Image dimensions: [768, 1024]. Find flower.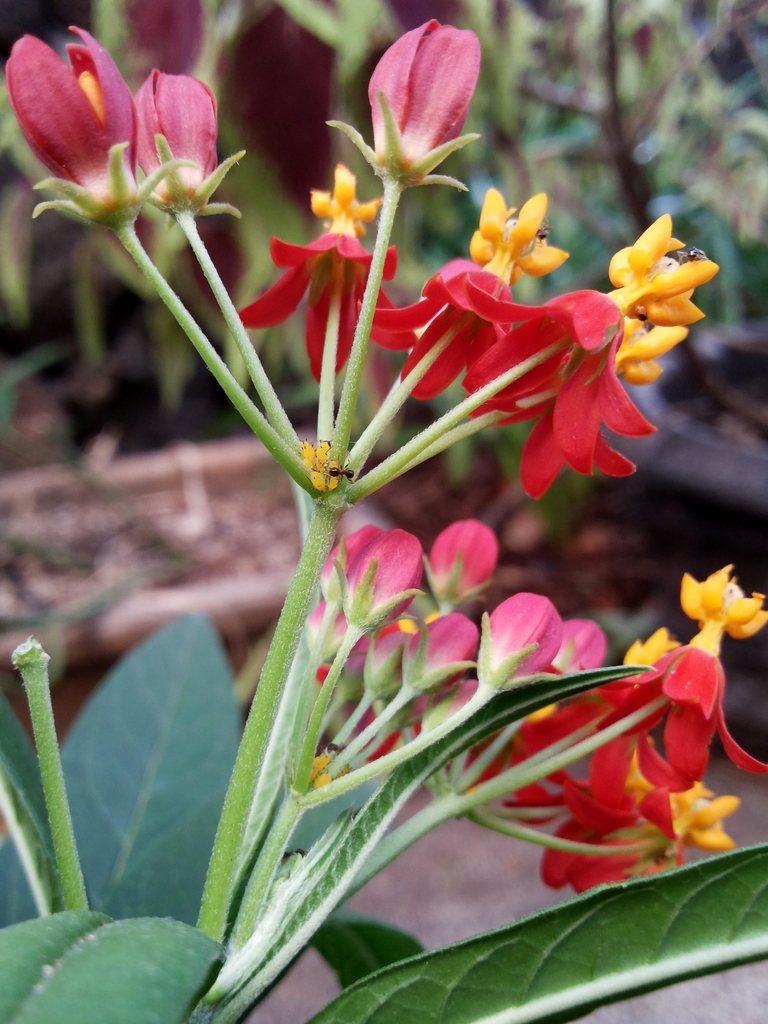
3/16/149/254.
